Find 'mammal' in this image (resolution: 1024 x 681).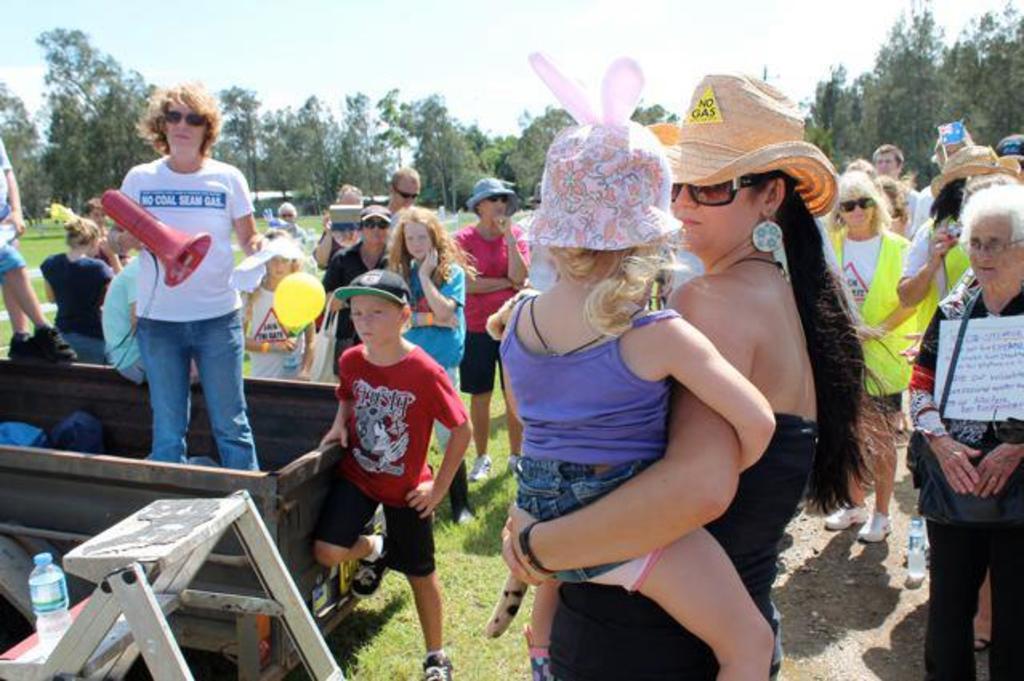
BBox(277, 199, 306, 255).
